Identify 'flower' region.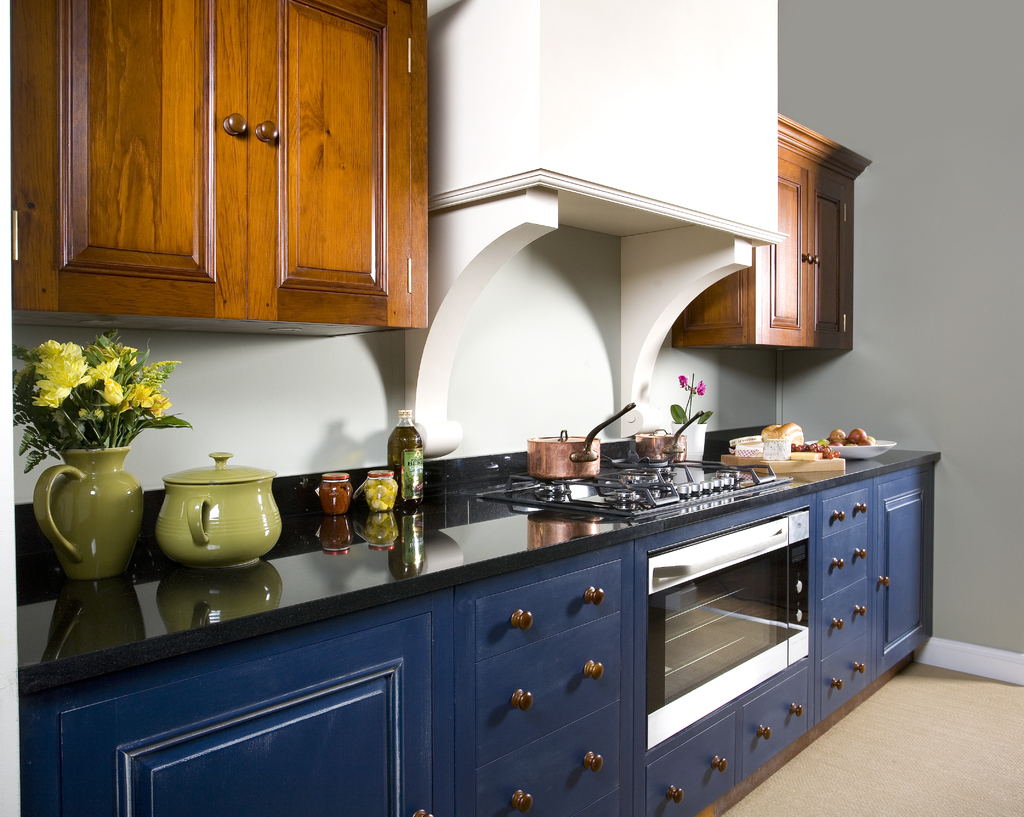
Region: bbox(26, 363, 92, 409).
